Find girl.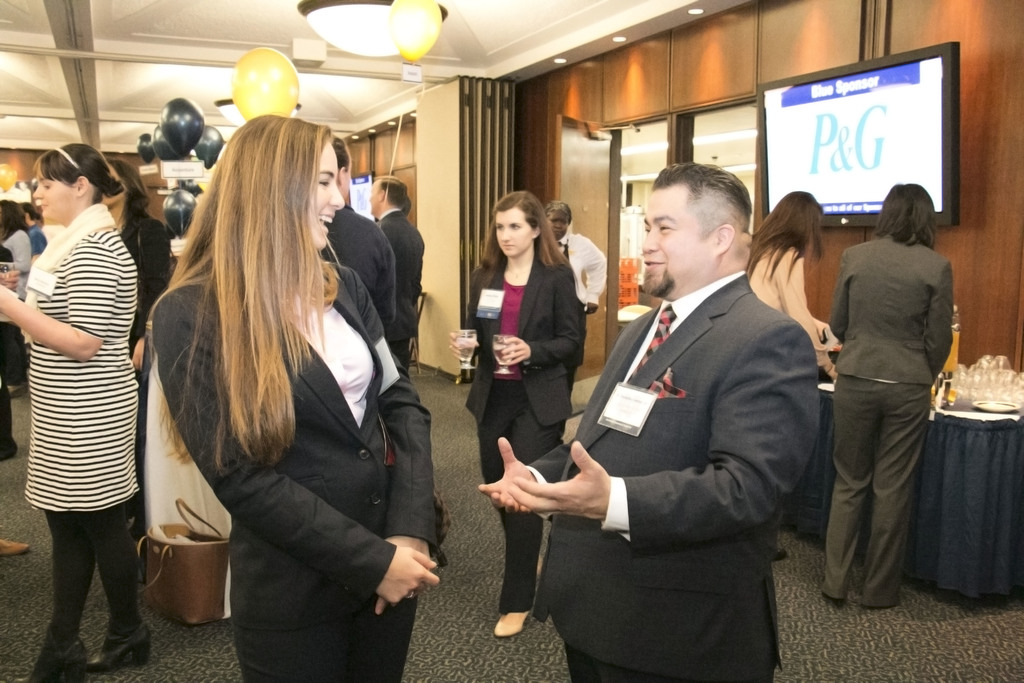
bbox(829, 186, 952, 612).
